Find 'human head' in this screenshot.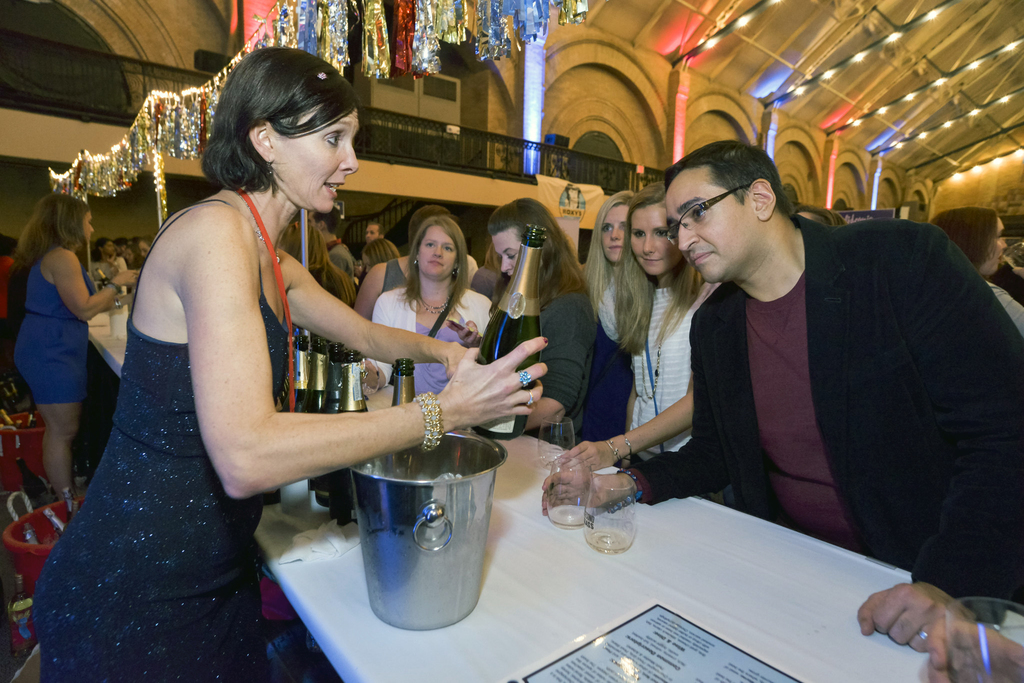
The bounding box for 'human head' is detection(33, 193, 95, 247).
